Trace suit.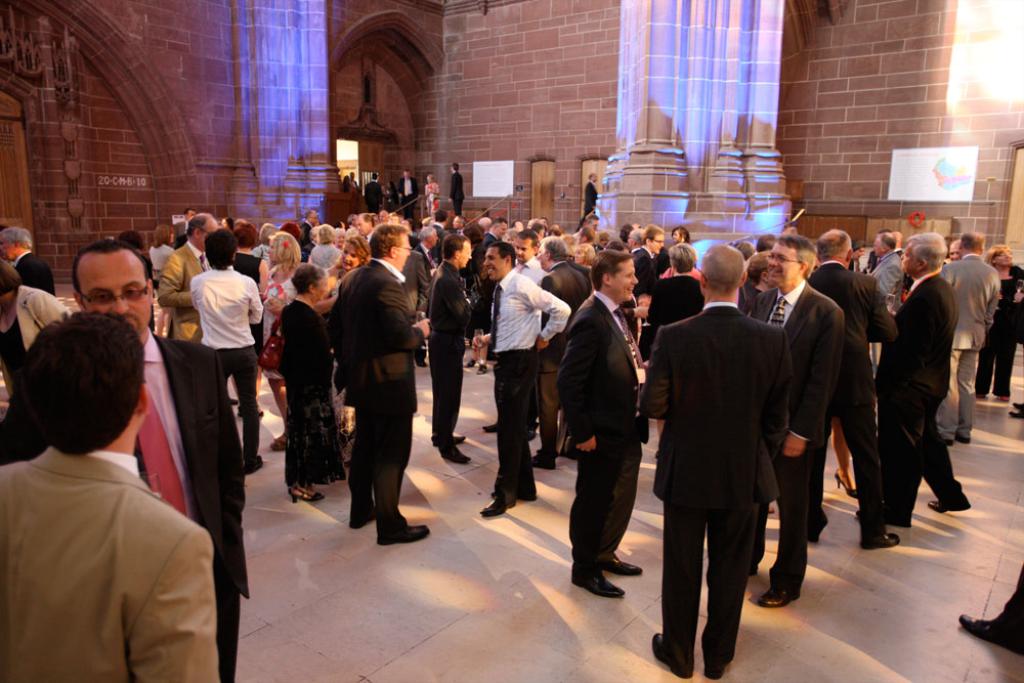
Traced to (398,176,420,216).
